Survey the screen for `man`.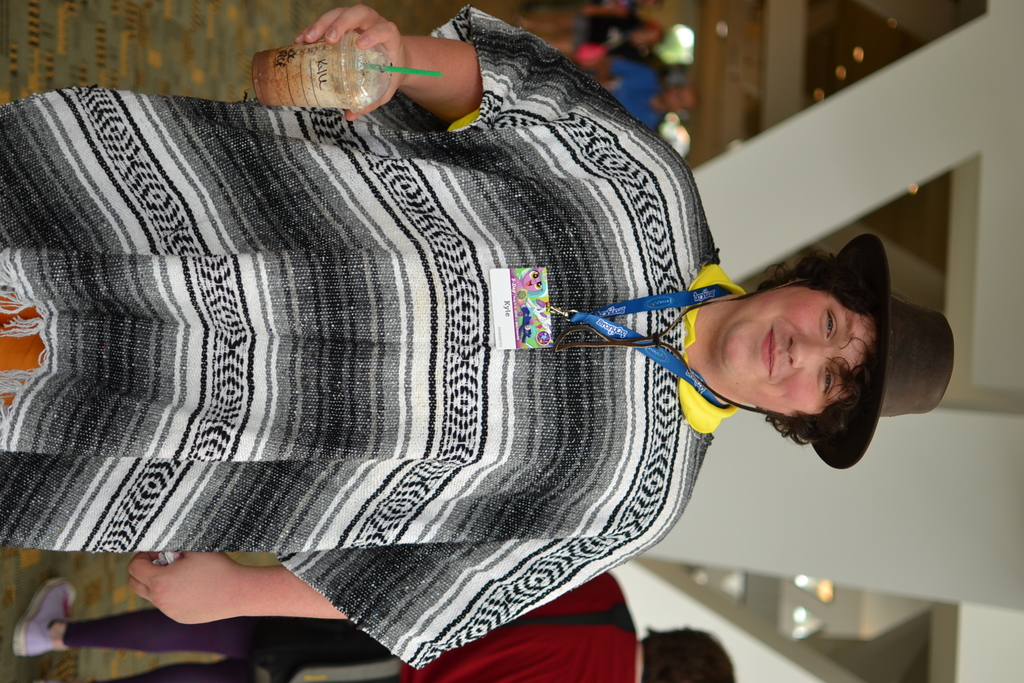
Survey found: [left=15, top=563, right=741, bottom=682].
